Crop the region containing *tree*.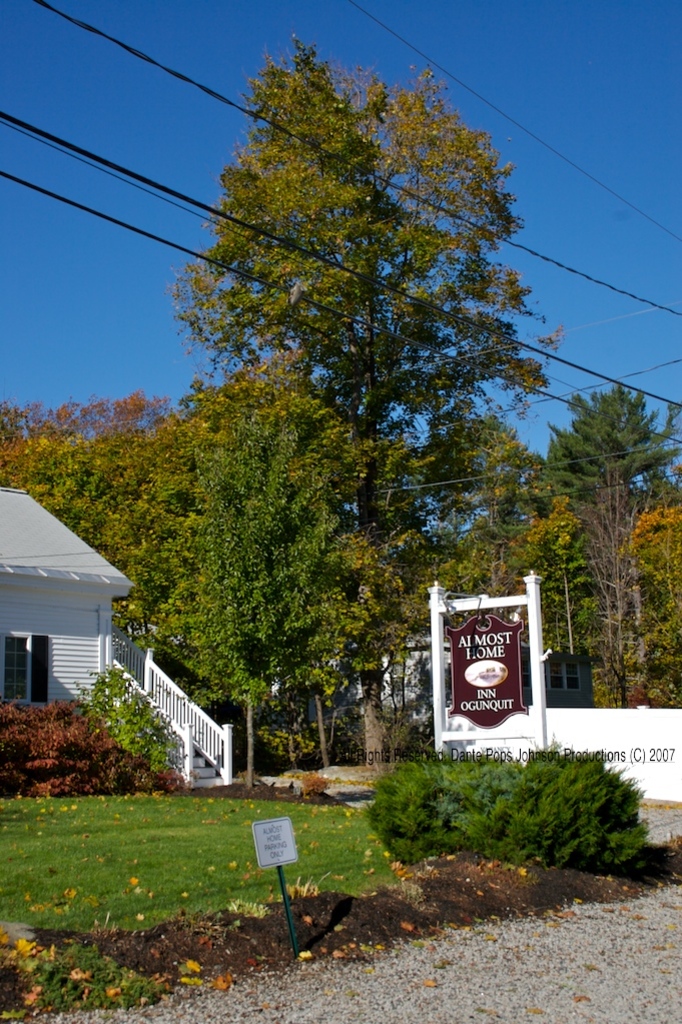
Crop region: box(562, 485, 681, 721).
